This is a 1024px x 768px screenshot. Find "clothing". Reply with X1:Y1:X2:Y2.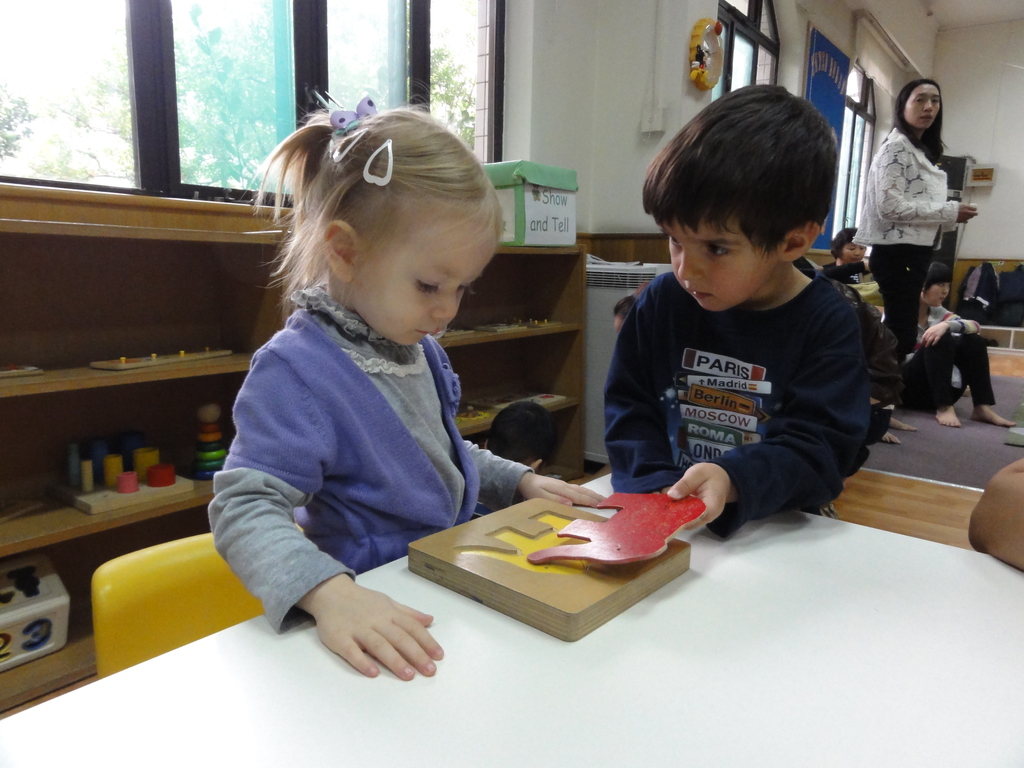
852:125:965:246.
